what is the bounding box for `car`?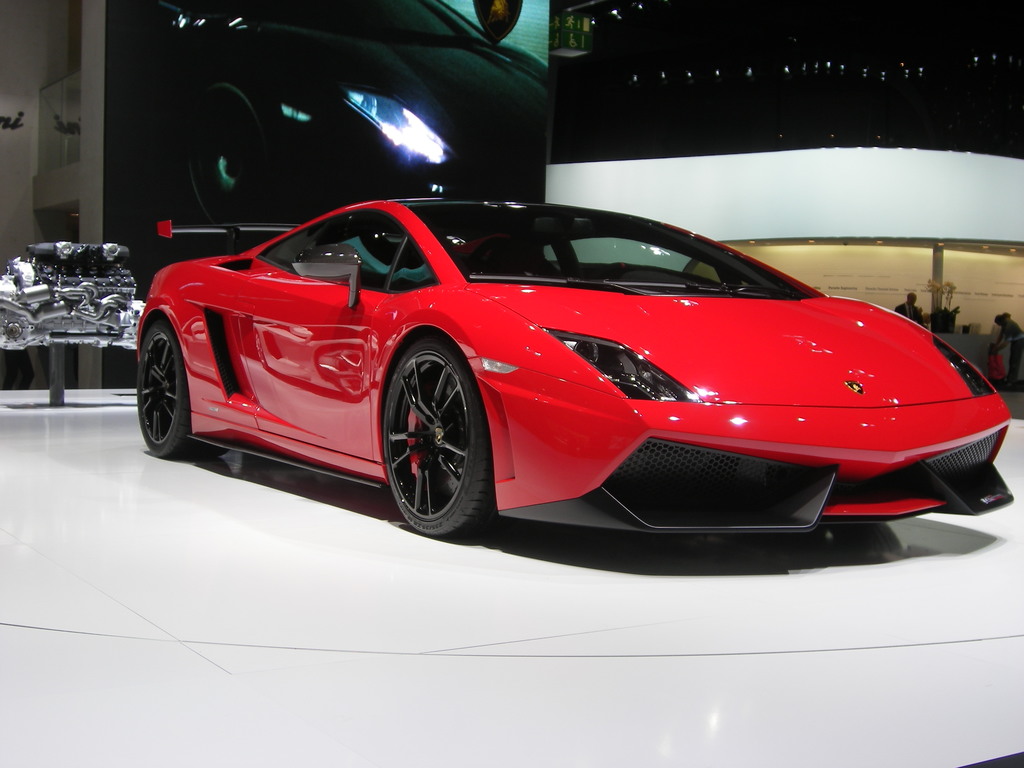
crop(135, 195, 1016, 565).
